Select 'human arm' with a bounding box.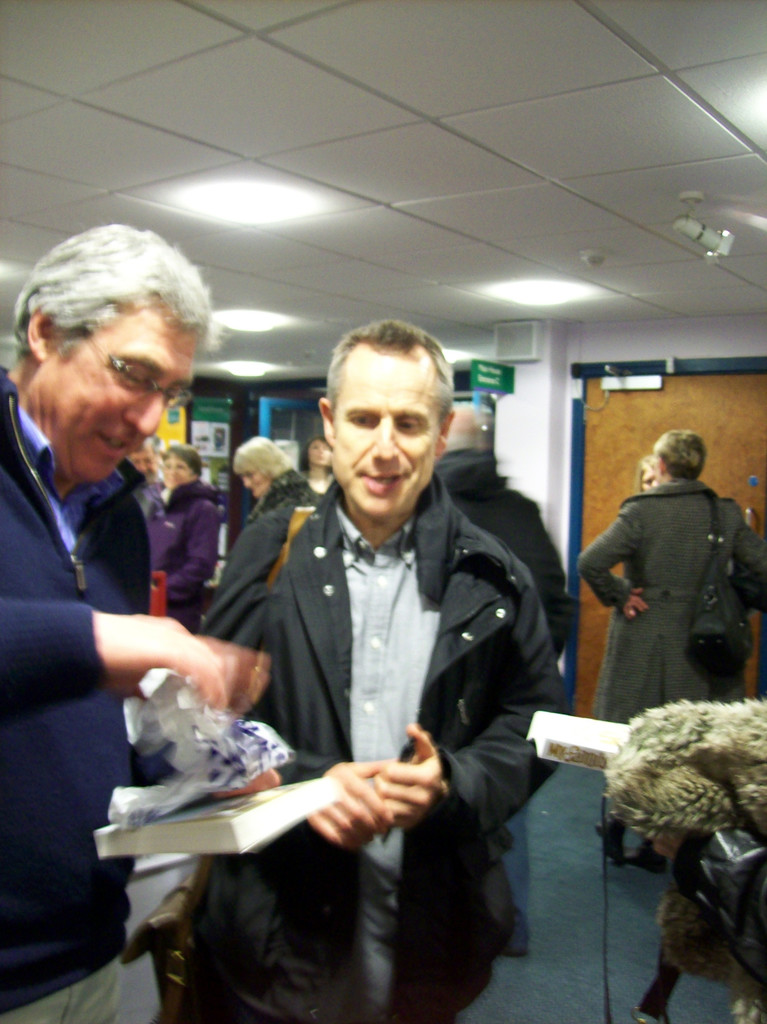
bbox=[371, 554, 579, 824].
